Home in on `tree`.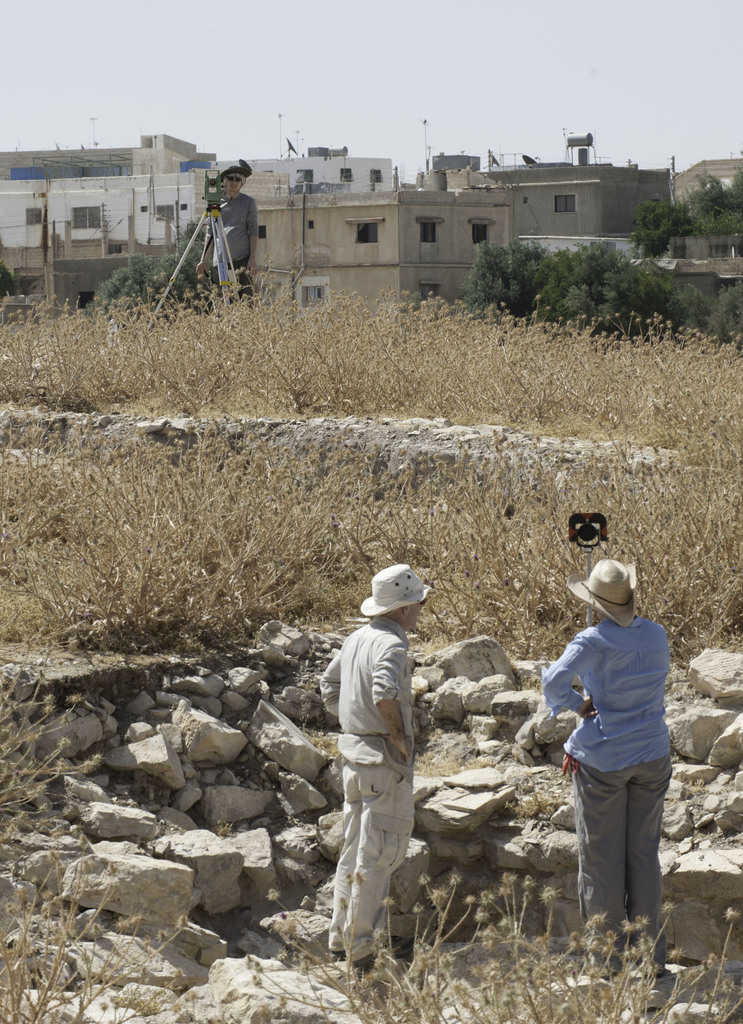
Homed in at <bbox>634, 185, 693, 250</bbox>.
